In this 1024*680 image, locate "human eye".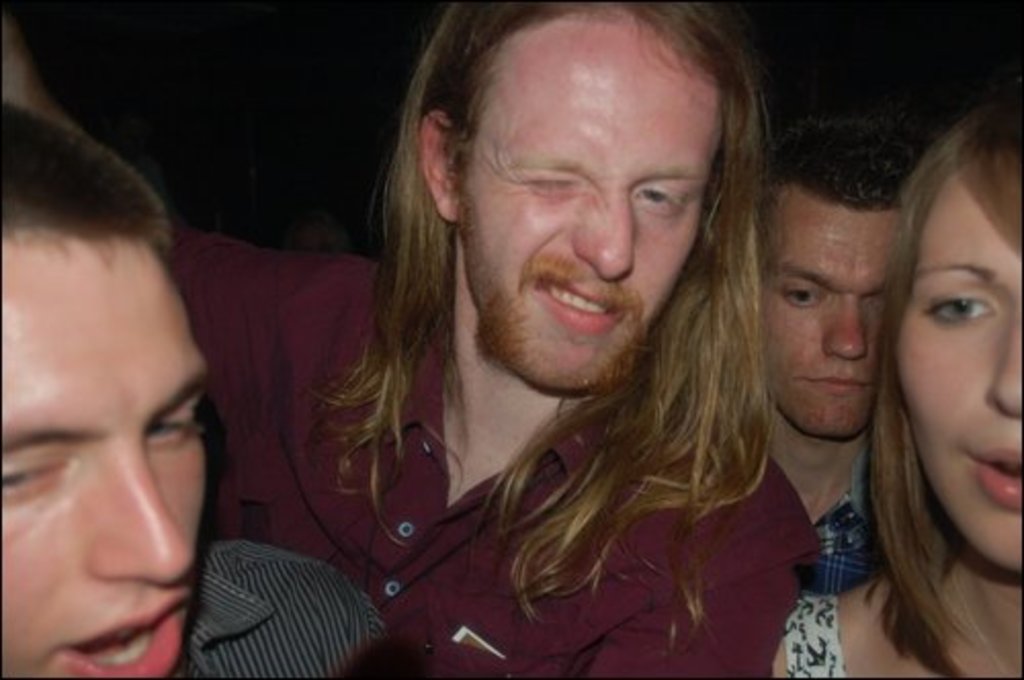
Bounding box: (506,166,588,201).
